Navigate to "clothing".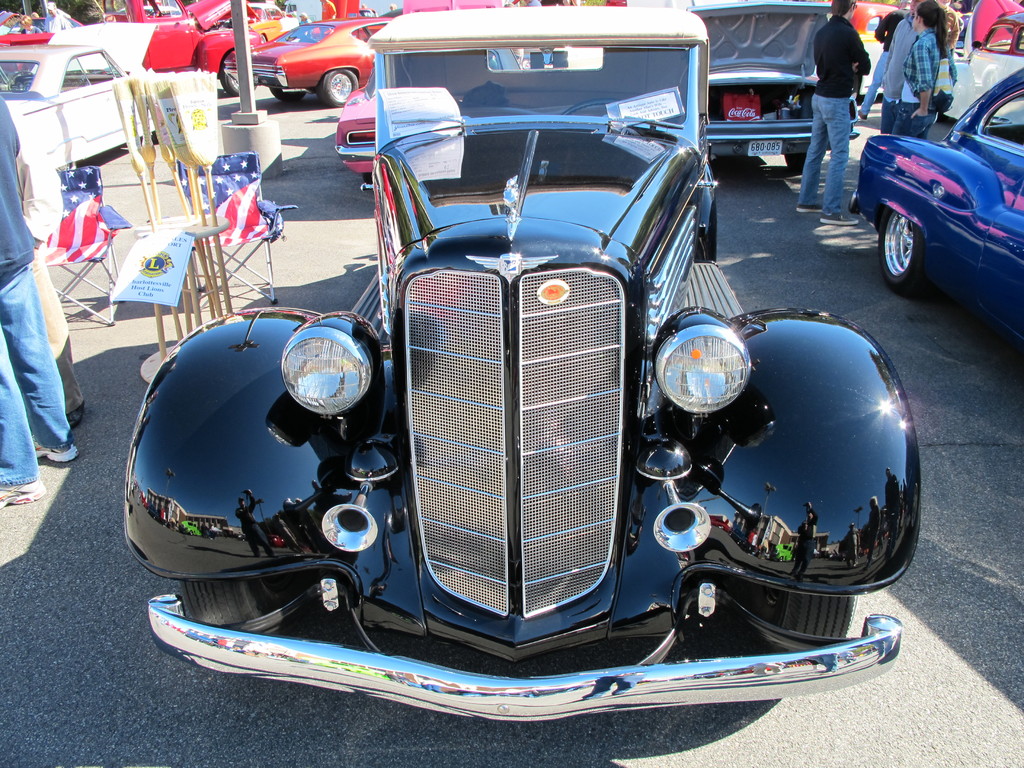
Navigation target: bbox=(863, 29, 898, 104).
